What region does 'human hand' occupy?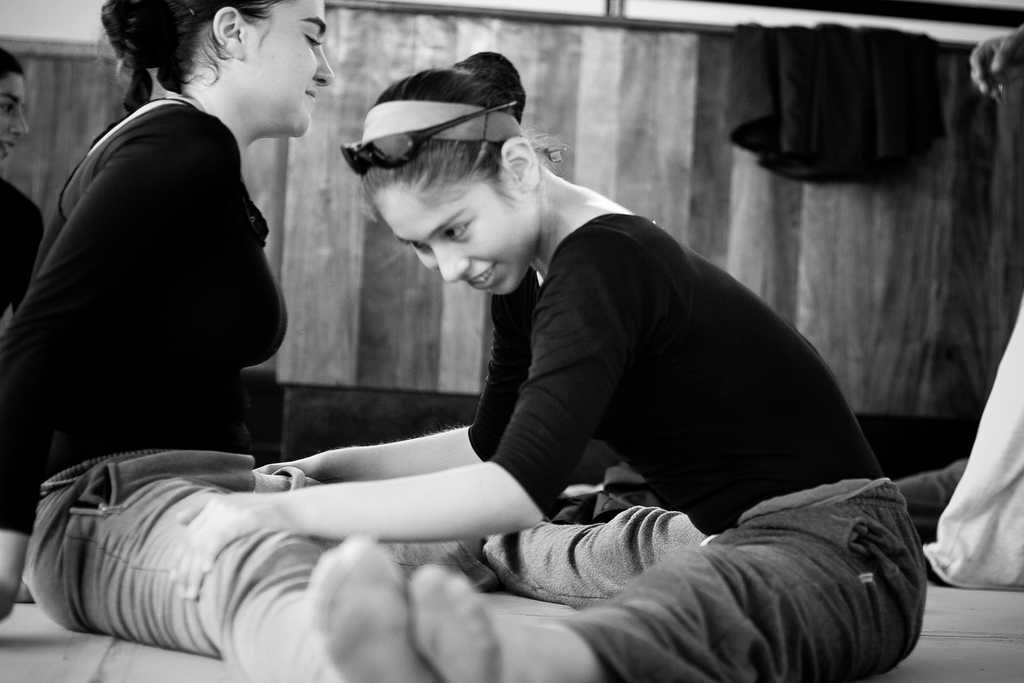
(x1=259, y1=433, x2=521, y2=557).
